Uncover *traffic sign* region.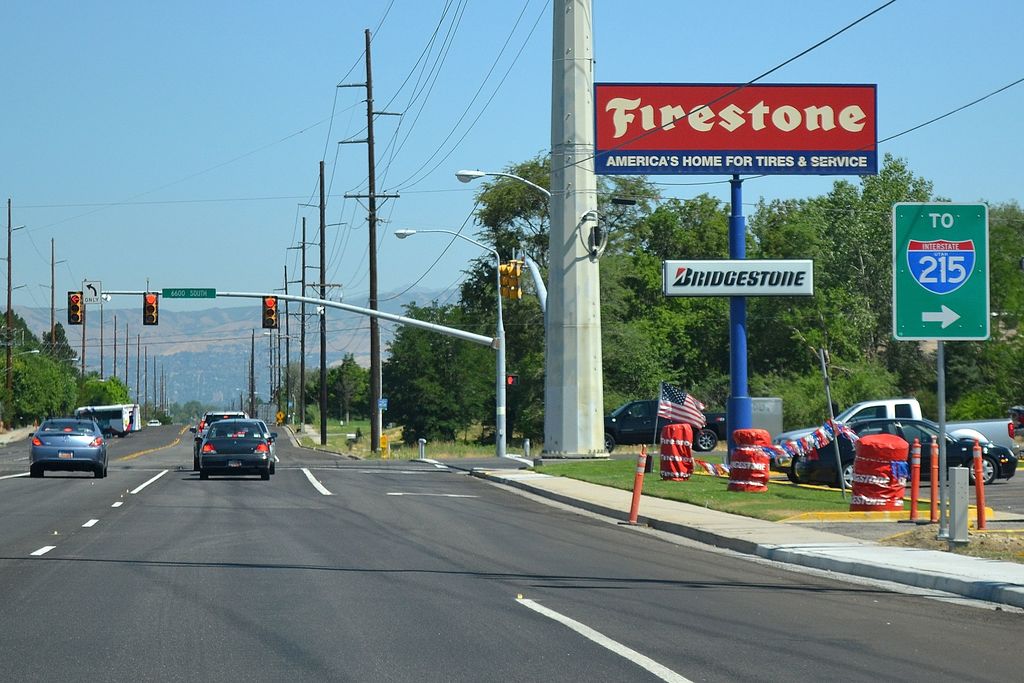
Uncovered: (161, 285, 217, 299).
